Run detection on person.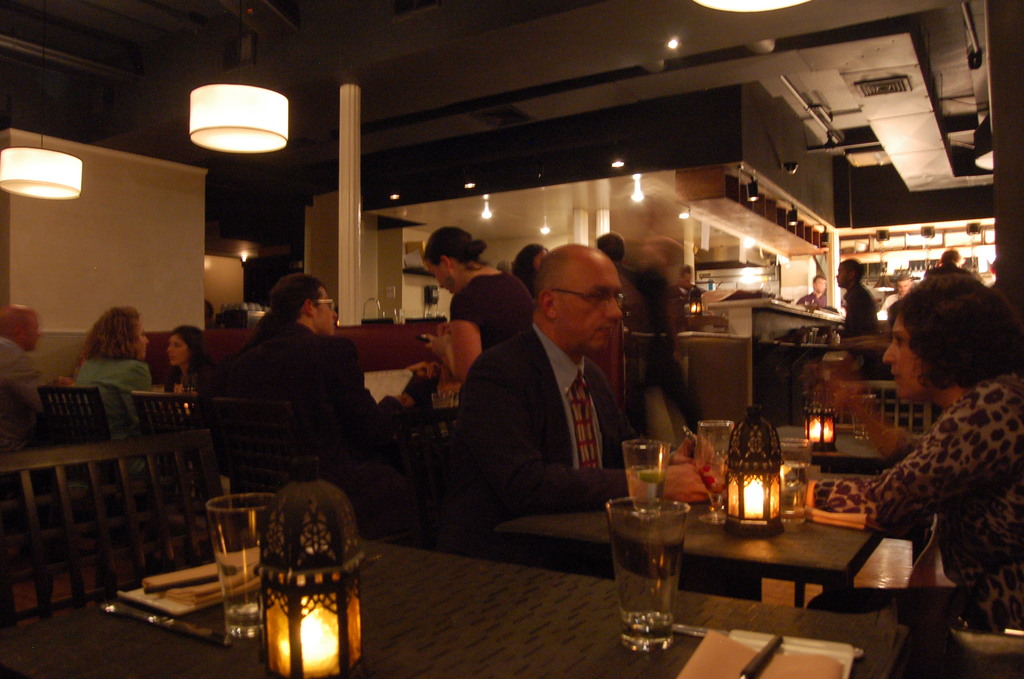
Result: rect(236, 281, 376, 411).
